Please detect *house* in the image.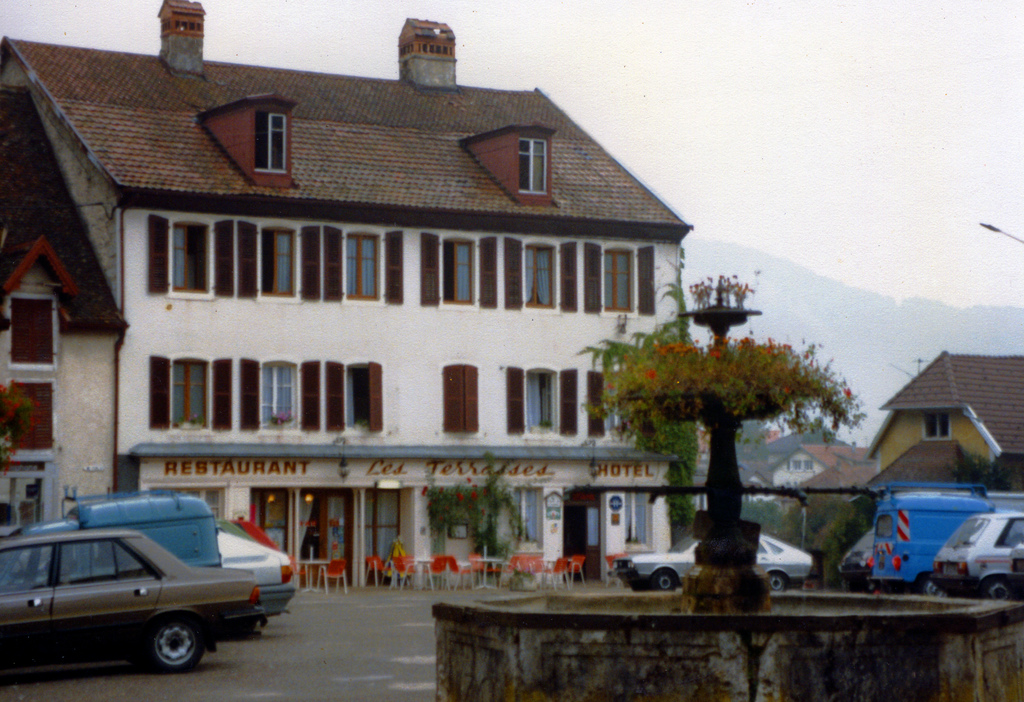
[left=863, top=351, right=1023, bottom=491].
